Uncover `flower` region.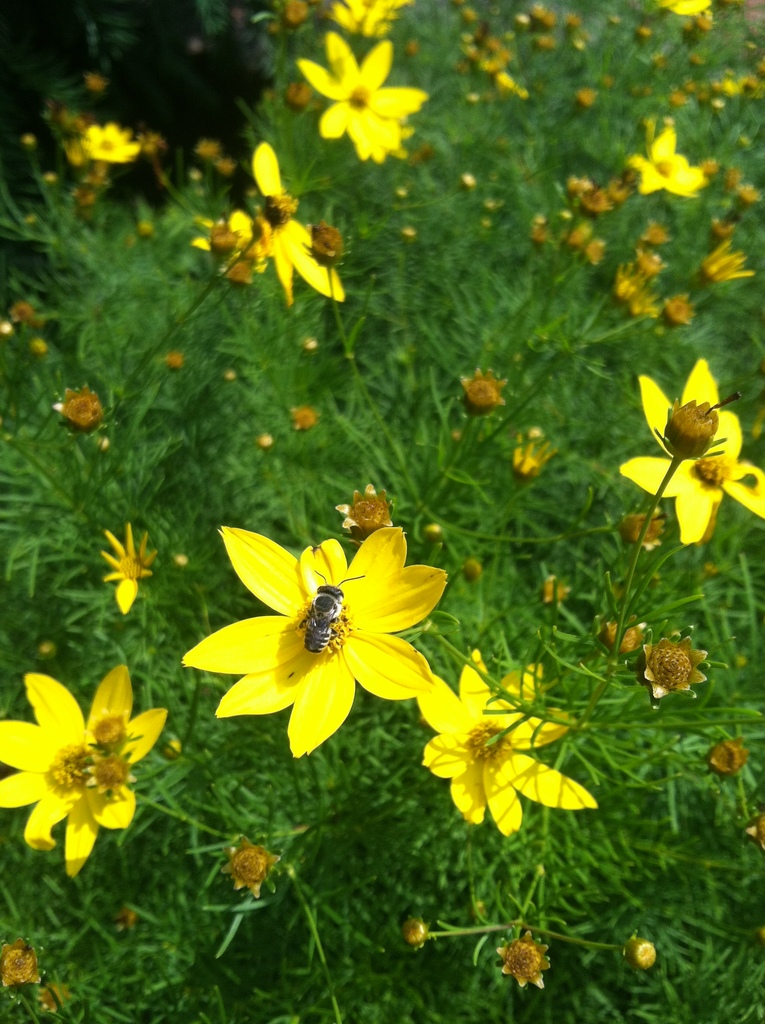
Uncovered: detection(624, 356, 764, 545).
